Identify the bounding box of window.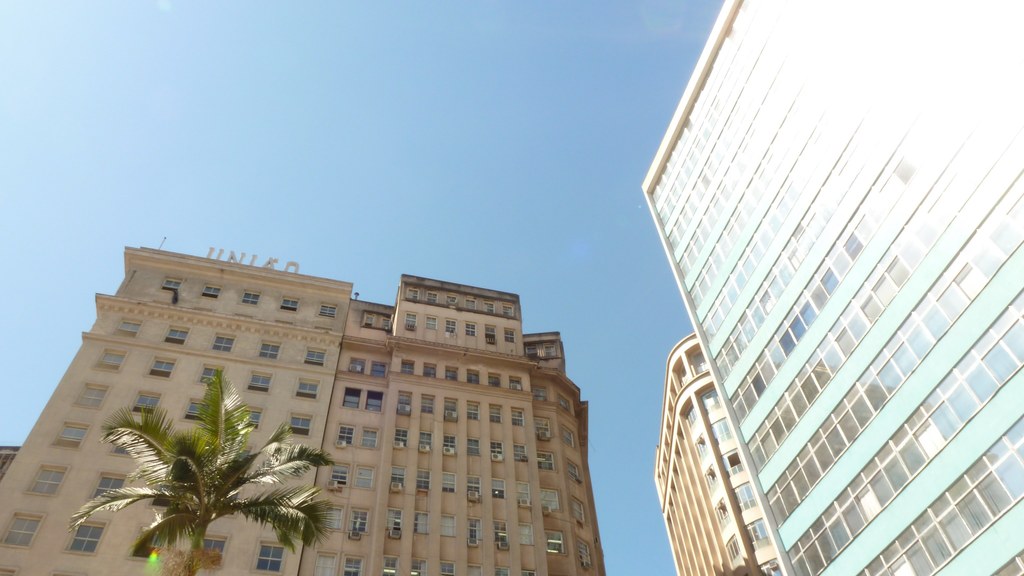
[142, 356, 173, 377].
